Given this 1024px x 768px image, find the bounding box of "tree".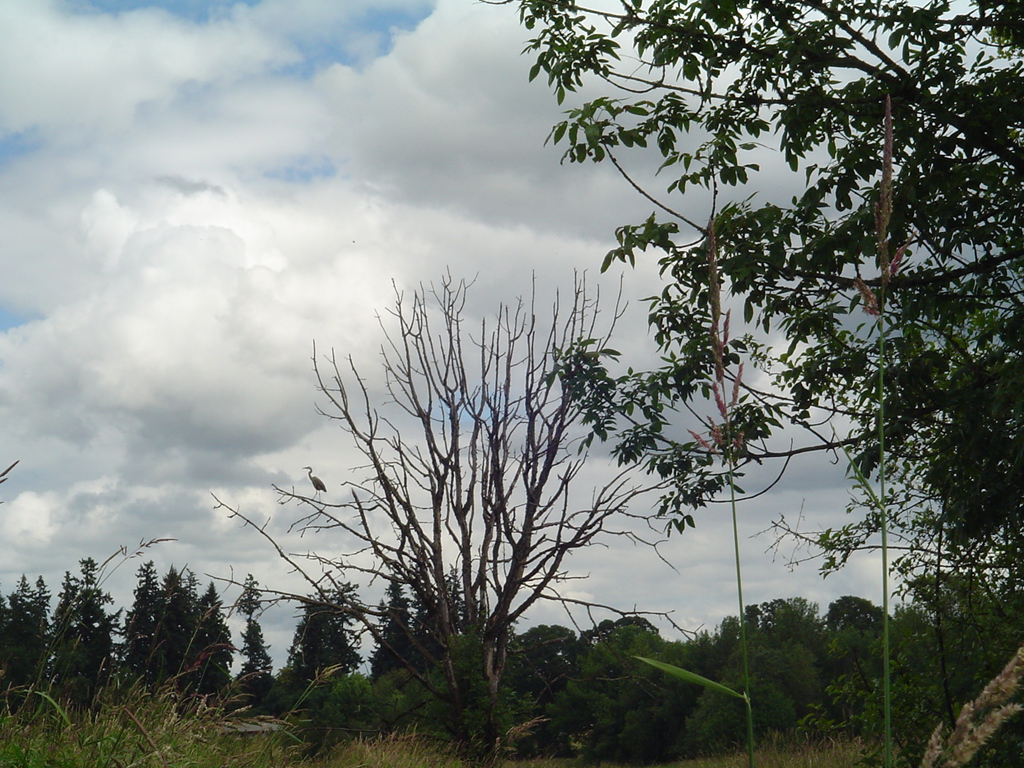
[228, 569, 282, 693].
